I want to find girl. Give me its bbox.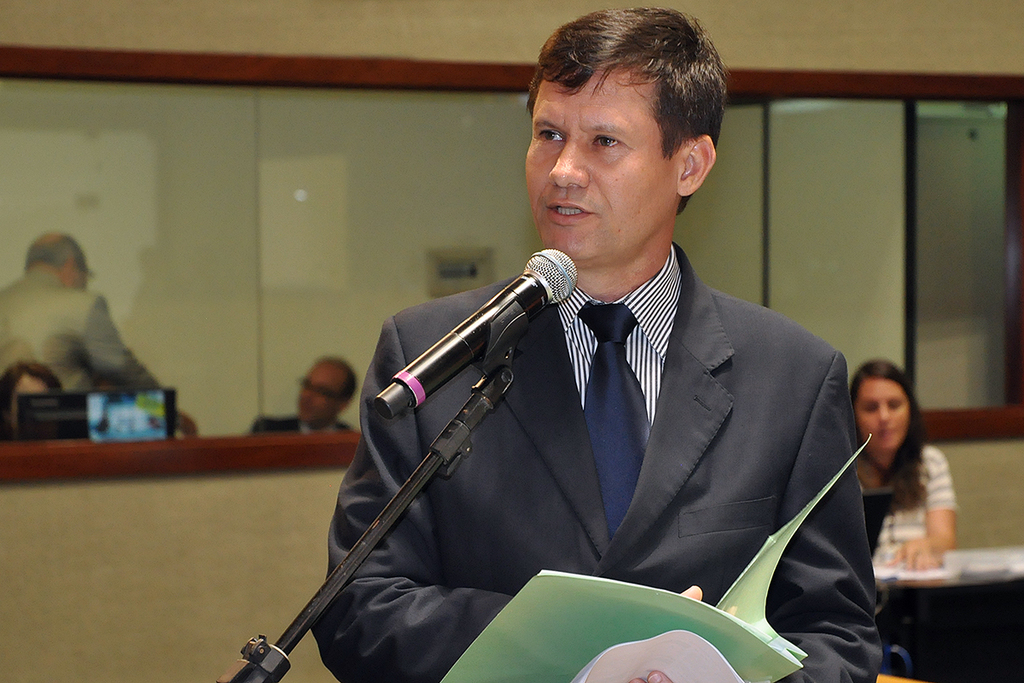
(847,362,960,574).
